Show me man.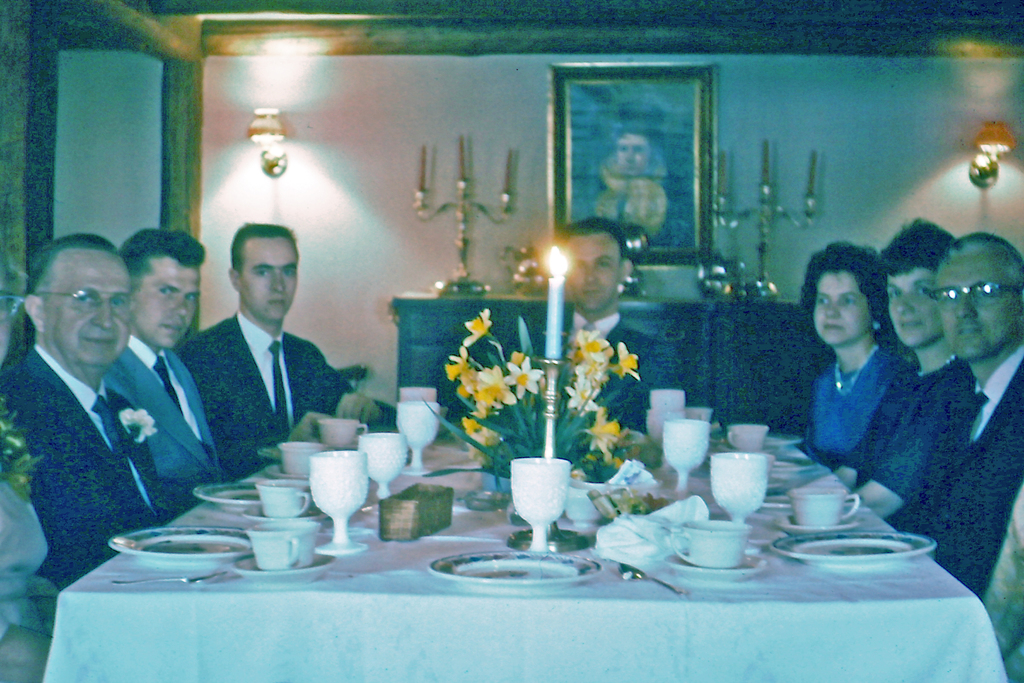
man is here: select_region(179, 228, 406, 471).
